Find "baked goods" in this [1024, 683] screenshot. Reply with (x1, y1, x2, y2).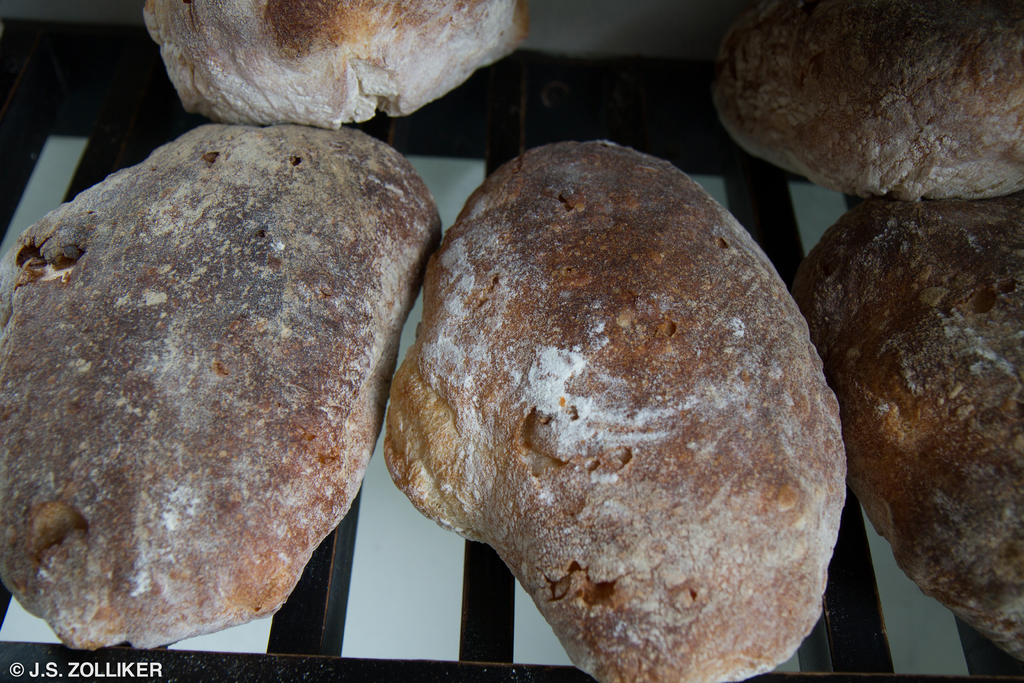
(145, 0, 534, 134).
